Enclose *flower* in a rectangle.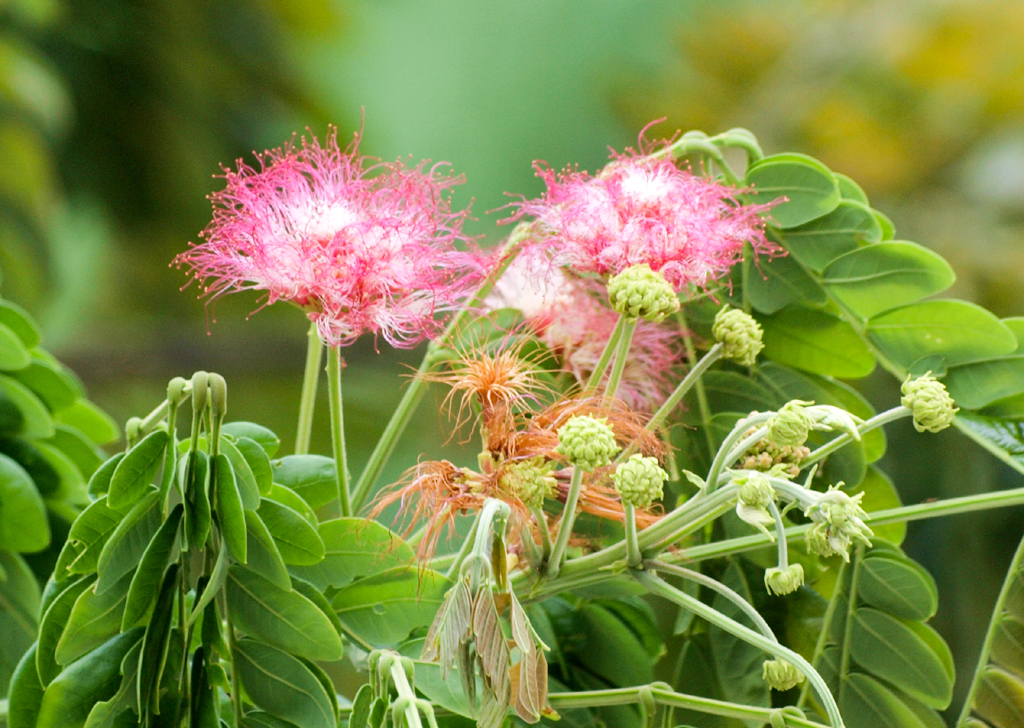
BBox(180, 128, 456, 364).
